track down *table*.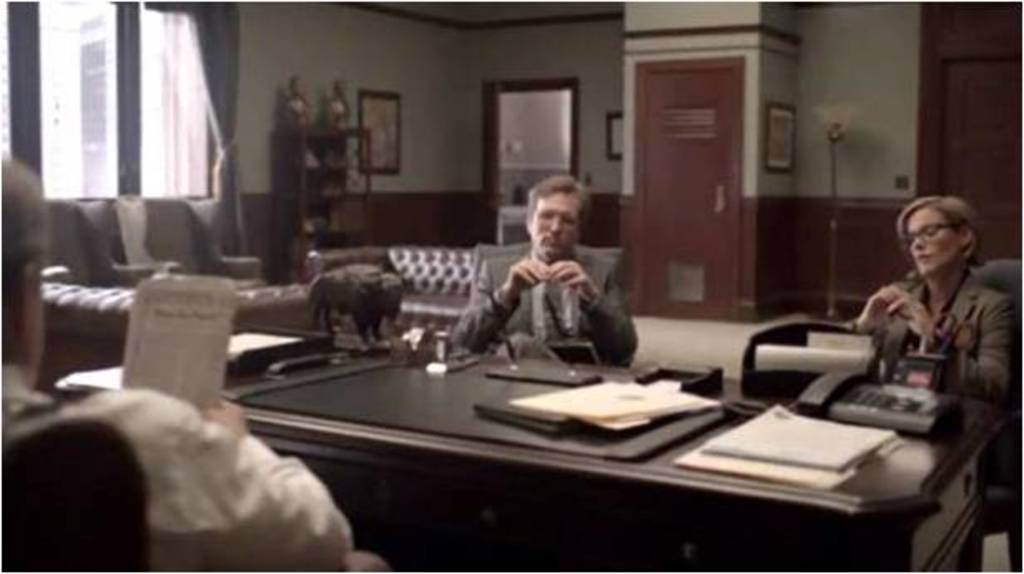
Tracked to locate(60, 324, 1002, 572).
